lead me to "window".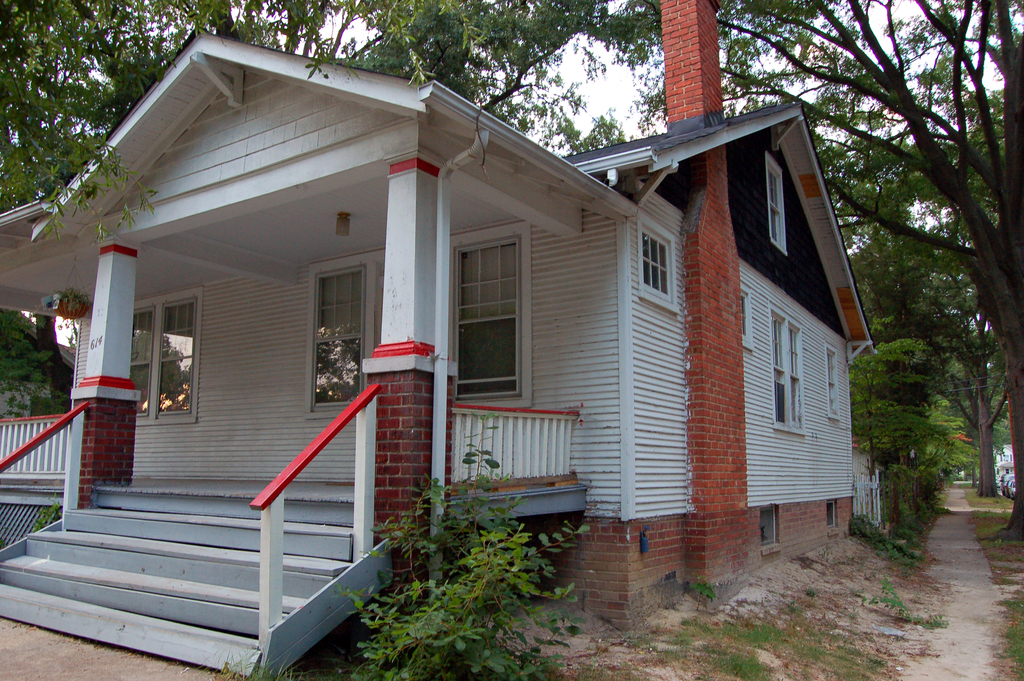
Lead to rect(636, 220, 676, 309).
